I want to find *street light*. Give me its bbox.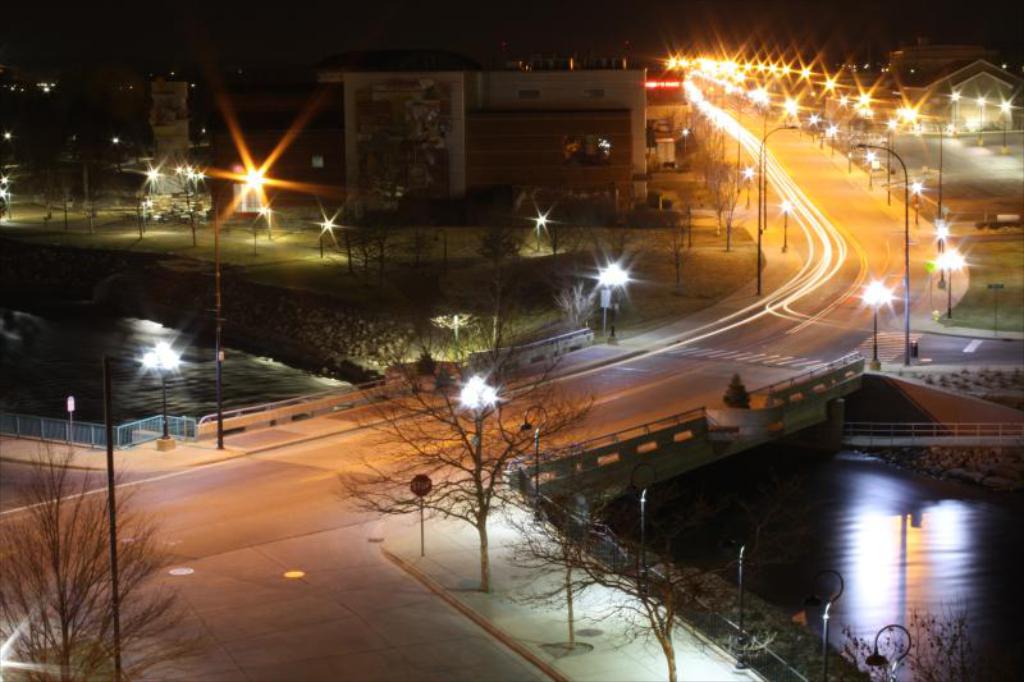
bbox=(808, 113, 819, 145).
